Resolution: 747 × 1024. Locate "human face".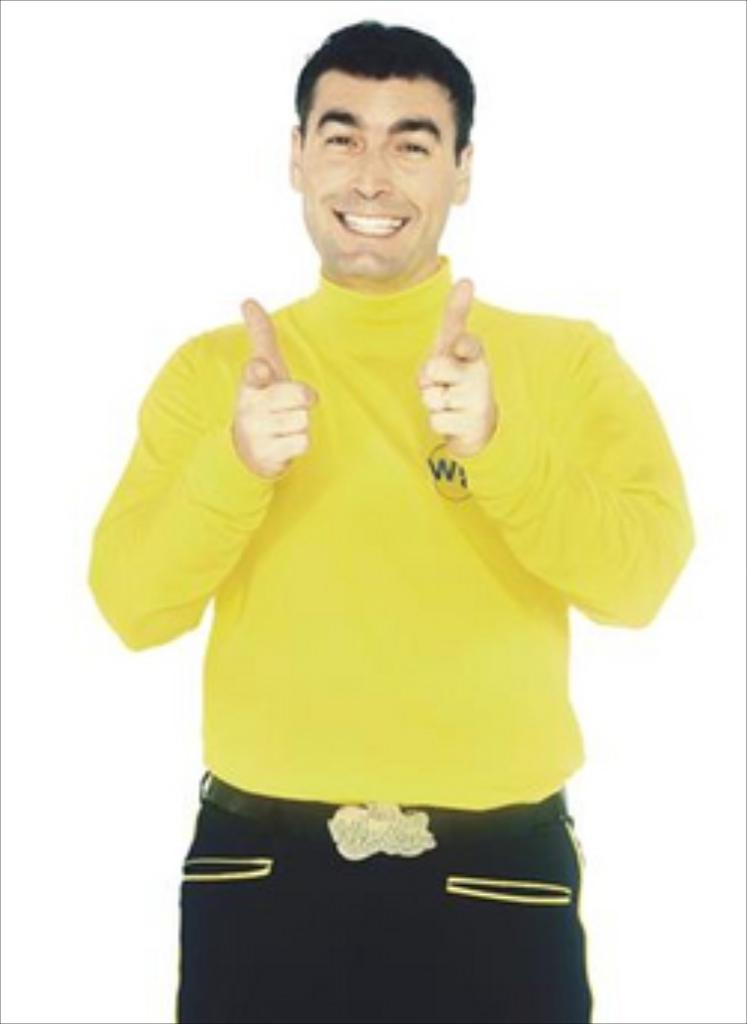
crop(298, 71, 455, 280).
